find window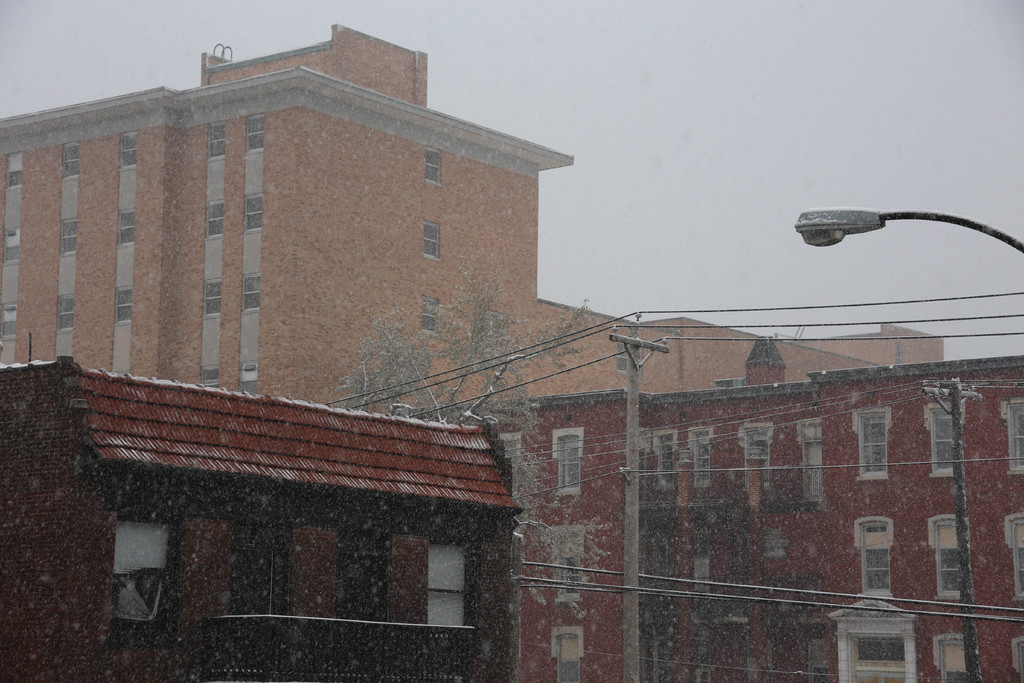
423 147 445 185
